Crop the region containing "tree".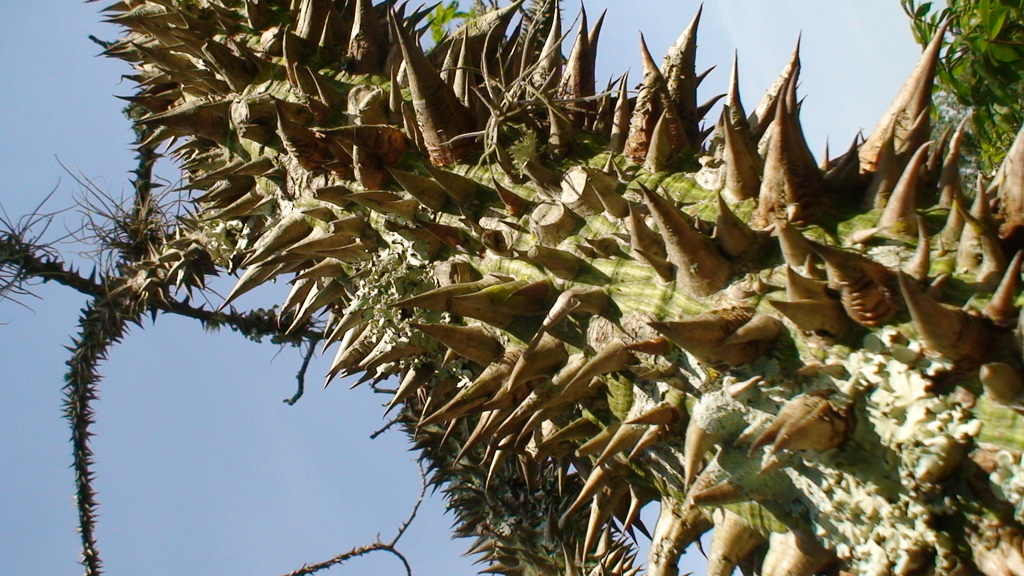
Crop region: <region>88, 0, 1023, 575</region>.
